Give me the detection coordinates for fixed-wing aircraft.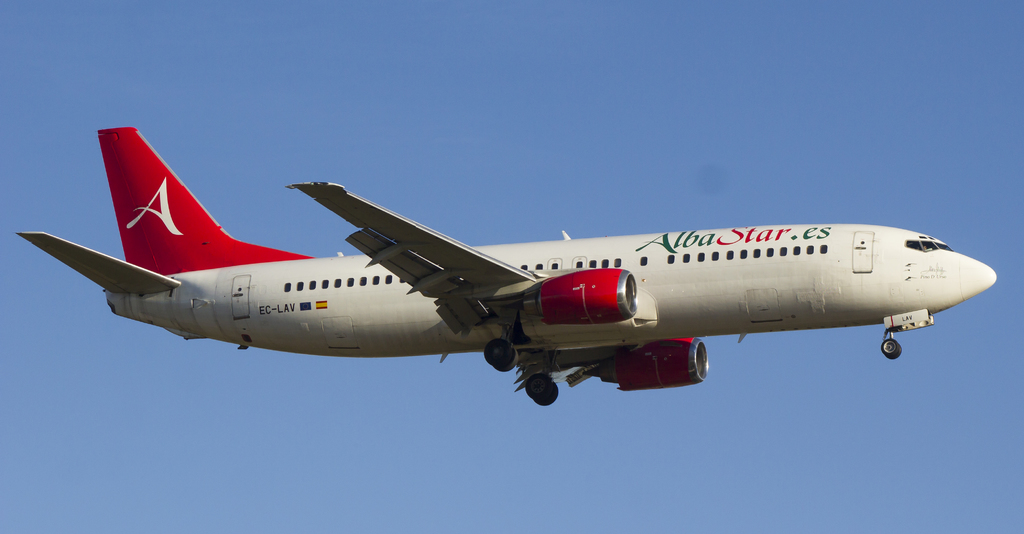
box=[19, 125, 999, 406].
